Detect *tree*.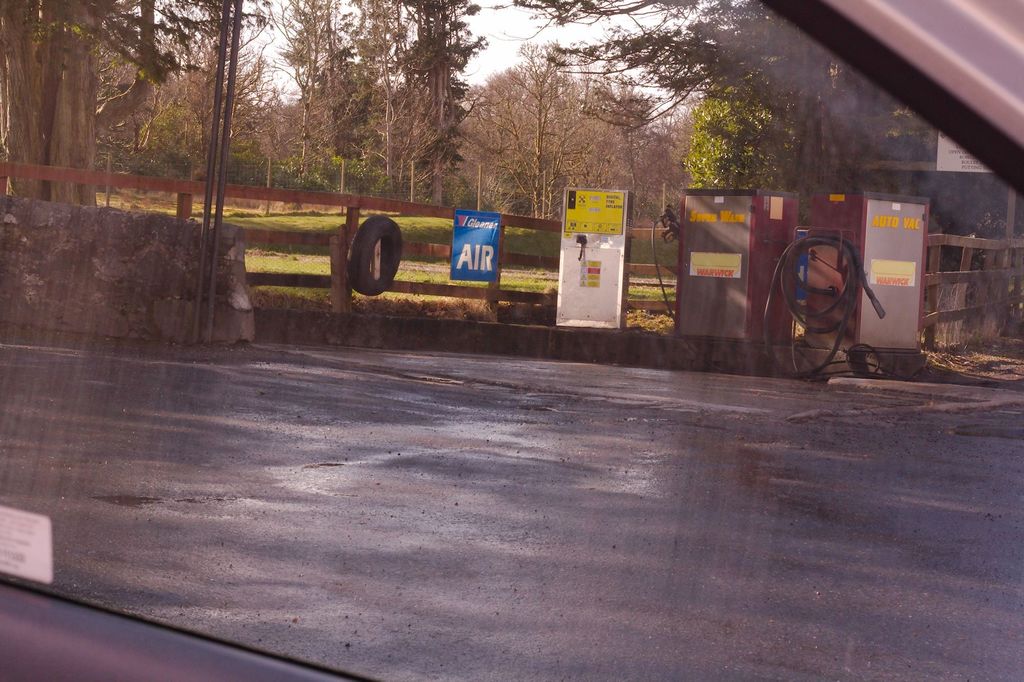
Detected at box(273, 0, 337, 183).
